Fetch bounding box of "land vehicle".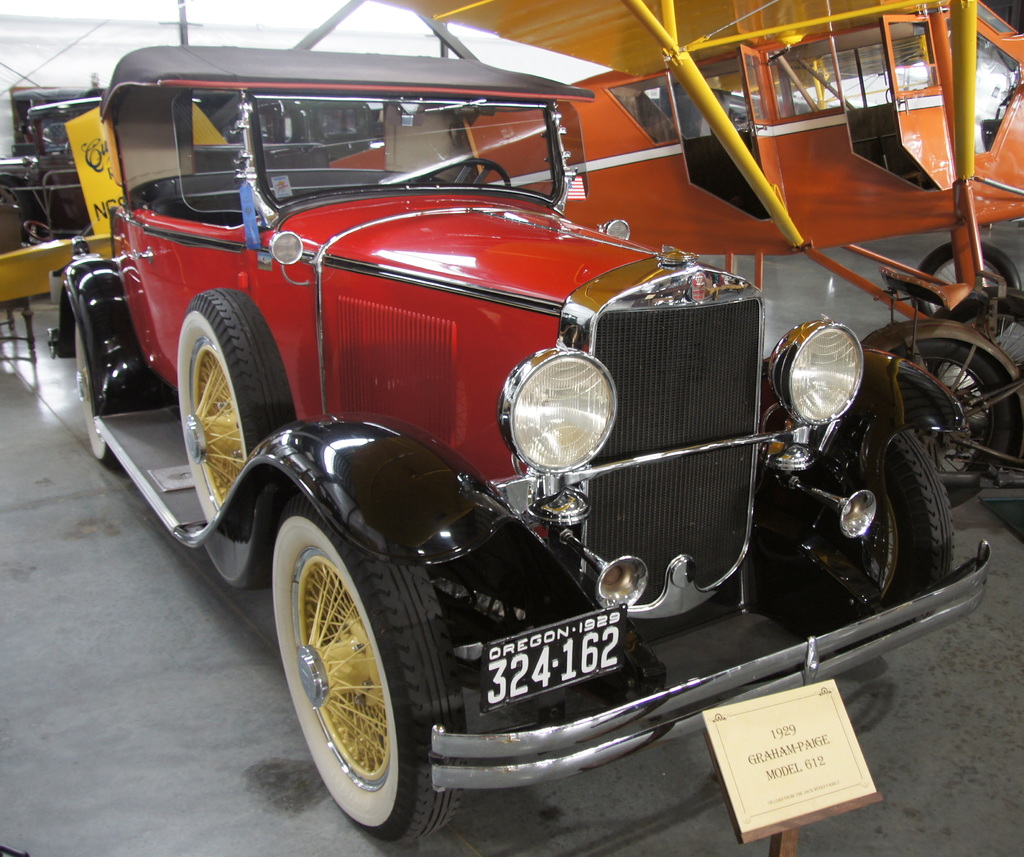
Bbox: bbox=(78, 26, 922, 856).
